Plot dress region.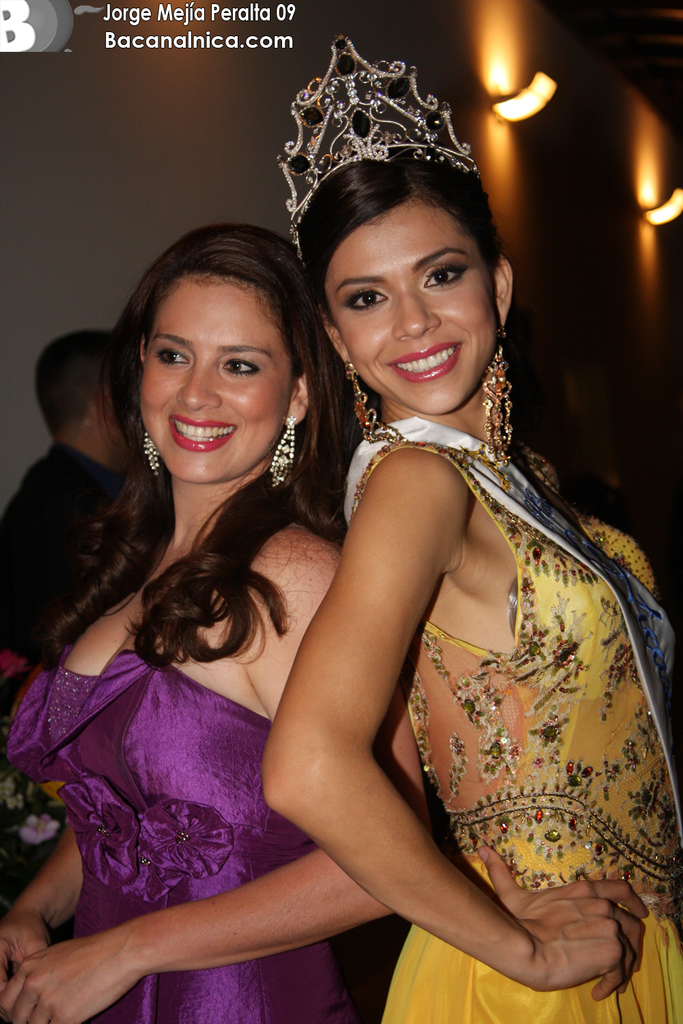
Plotted at 348:431:682:1021.
